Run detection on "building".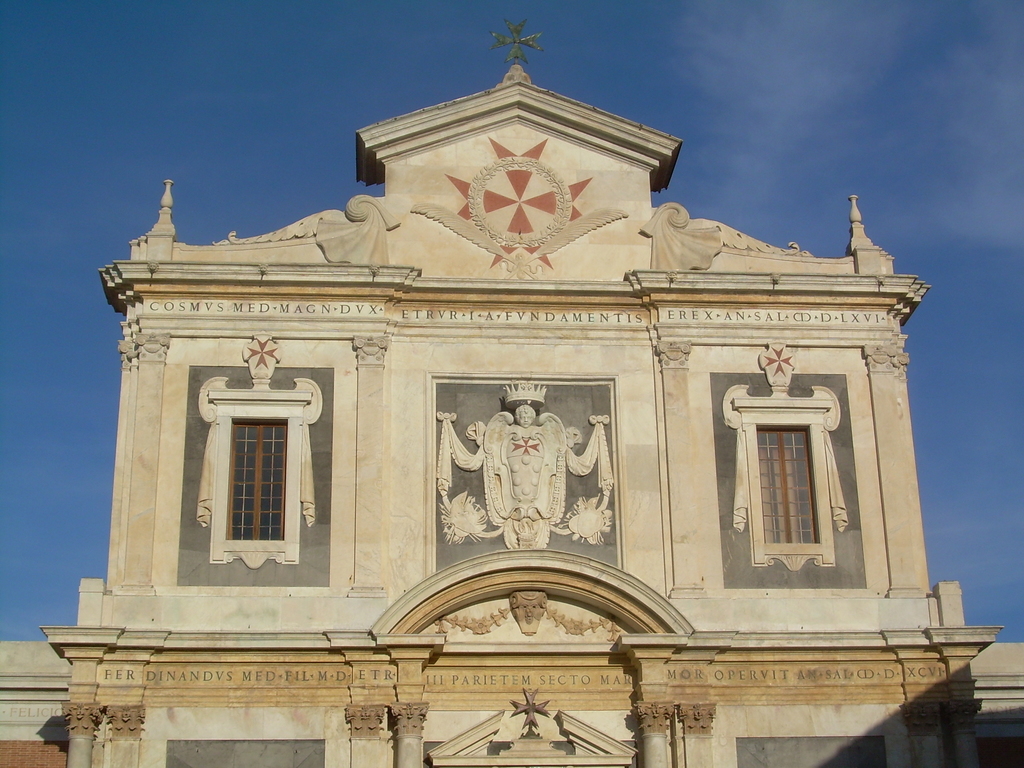
Result: rect(0, 22, 1023, 767).
